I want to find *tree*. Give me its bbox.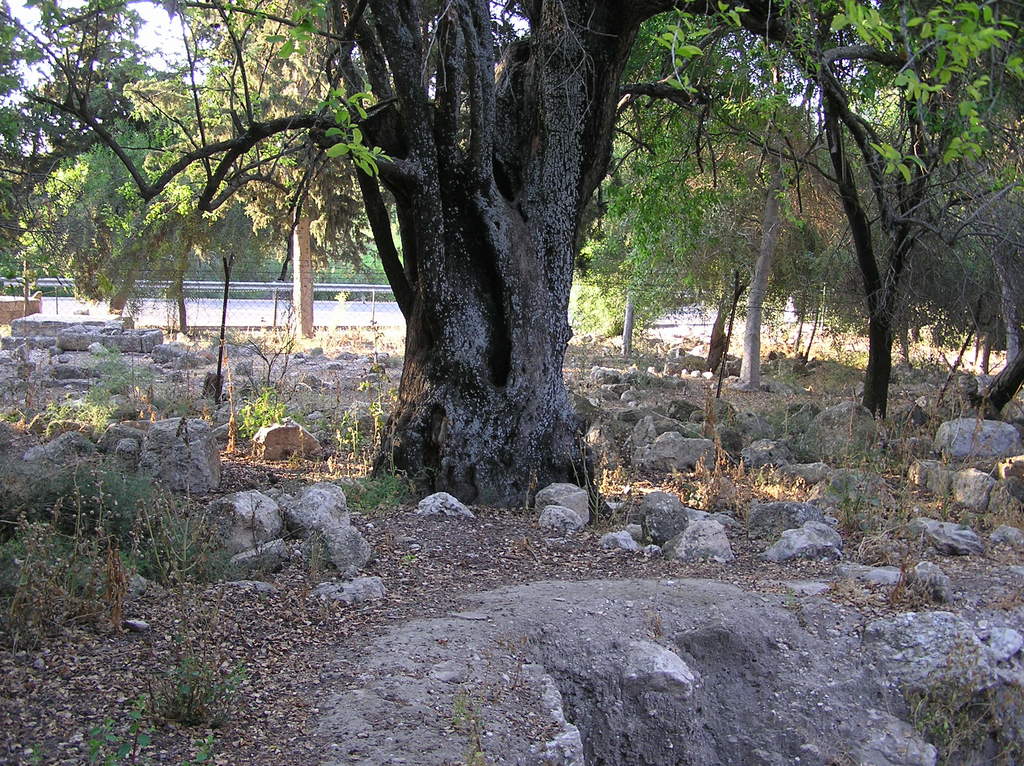
region(0, 0, 150, 312).
